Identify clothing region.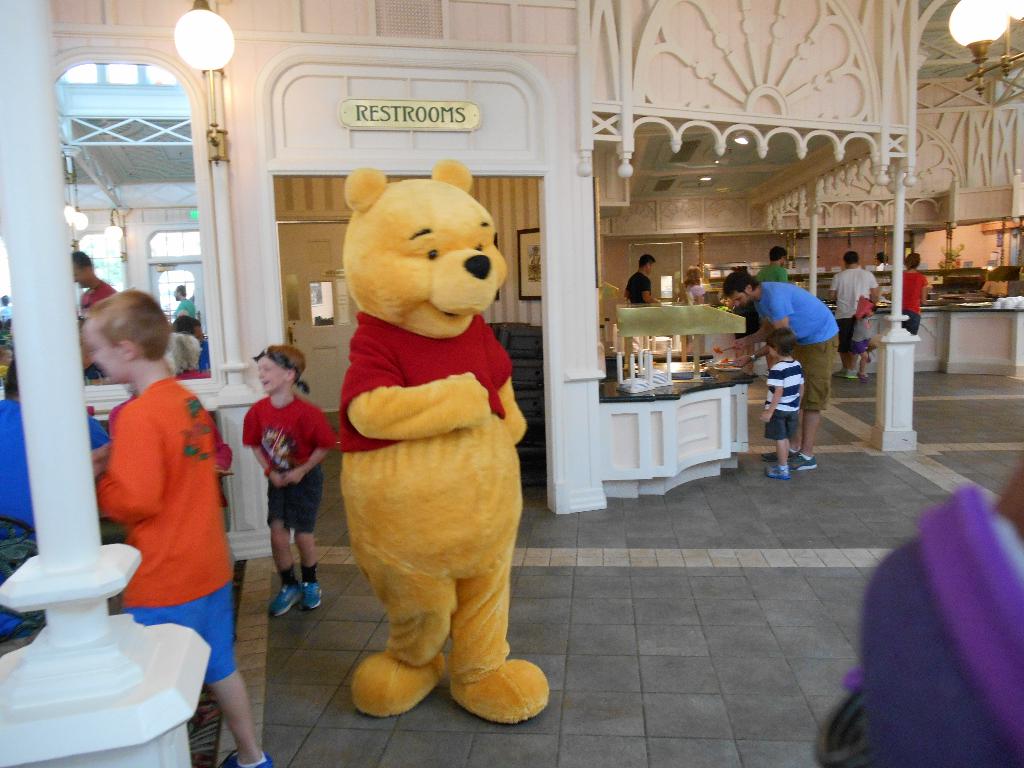
Region: 754,284,842,415.
